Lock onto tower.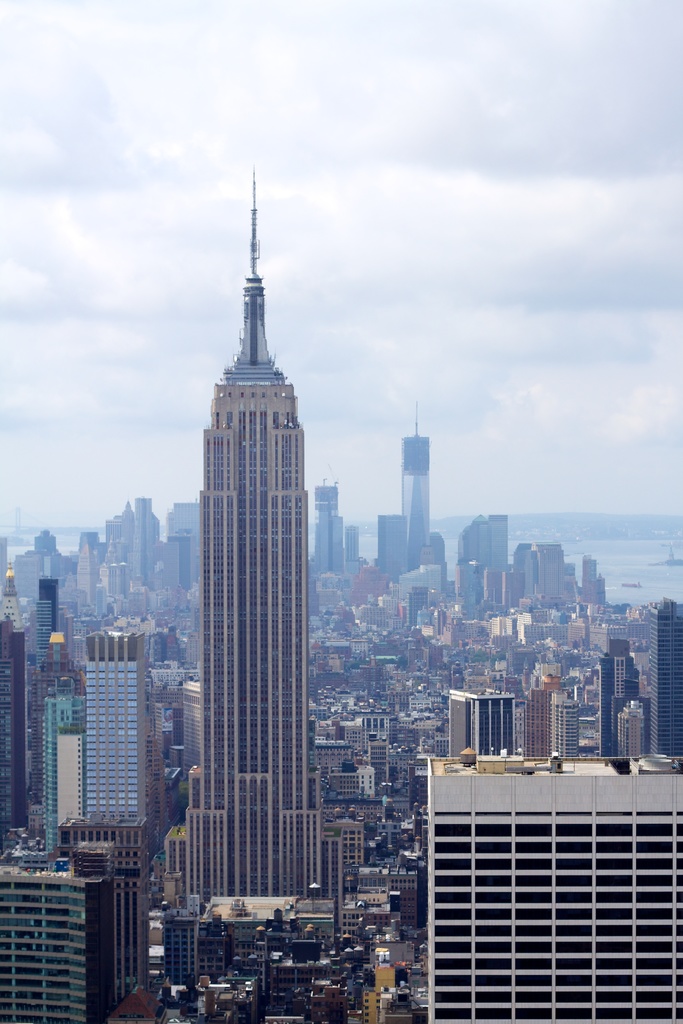
Locked: (616,696,659,767).
